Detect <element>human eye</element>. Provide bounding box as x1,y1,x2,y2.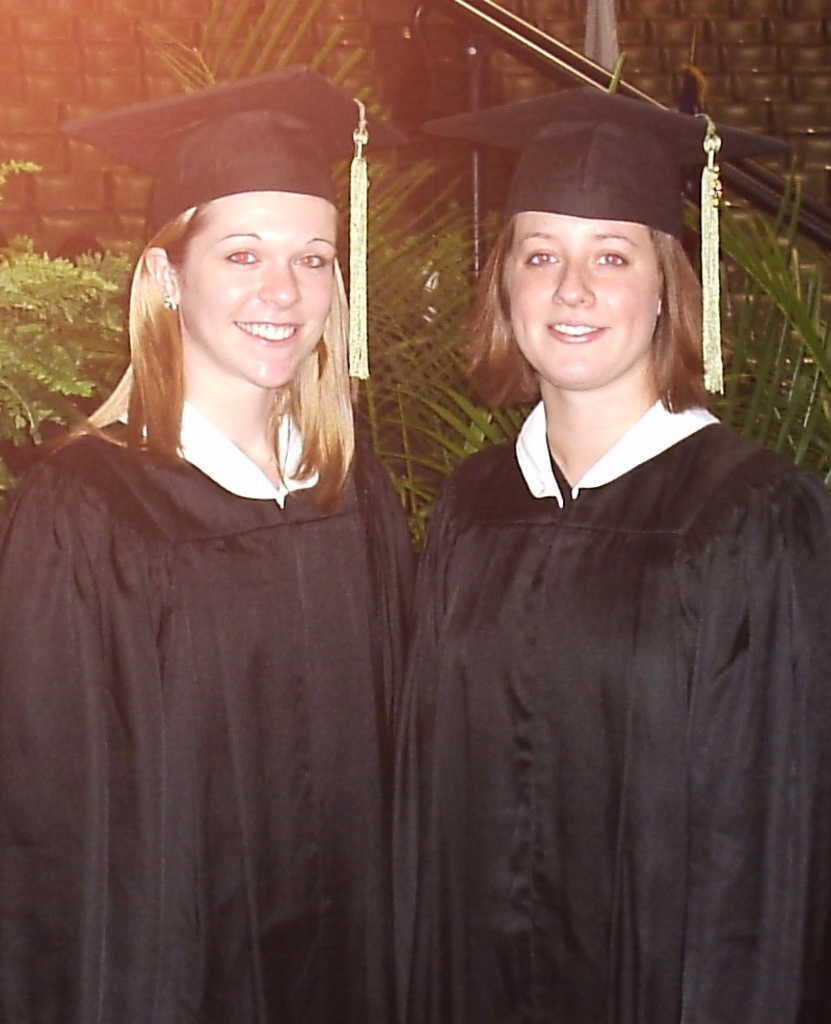
519,246,562,272.
